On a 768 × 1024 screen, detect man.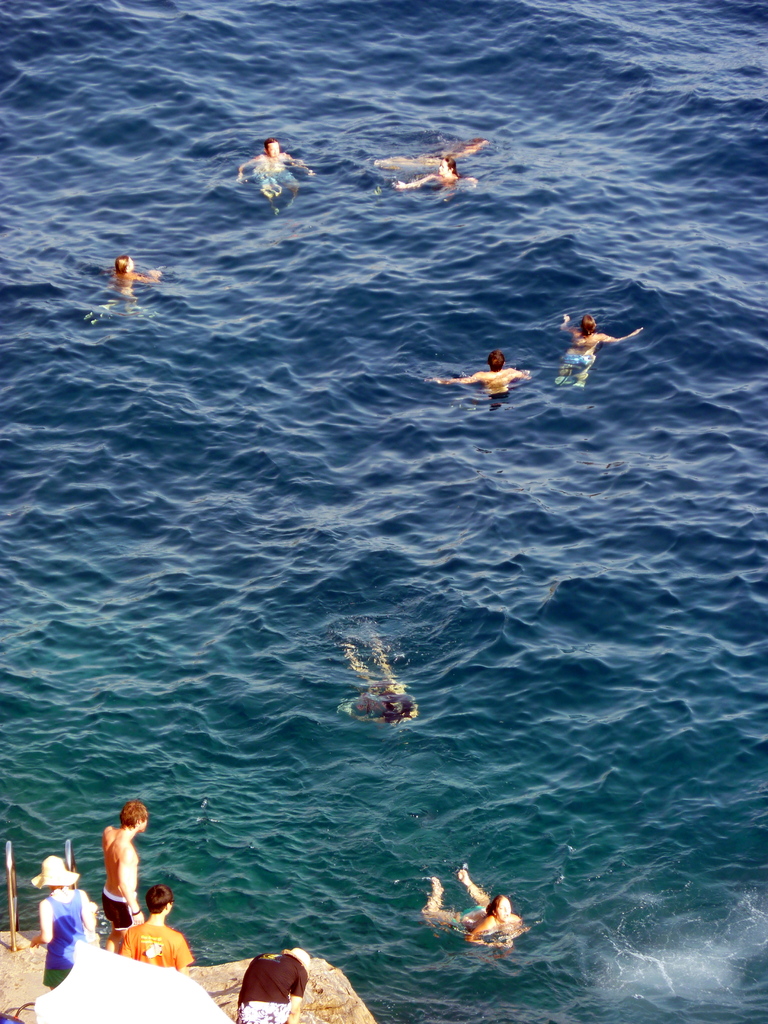
pyautogui.locateOnScreen(78, 801, 146, 938).
